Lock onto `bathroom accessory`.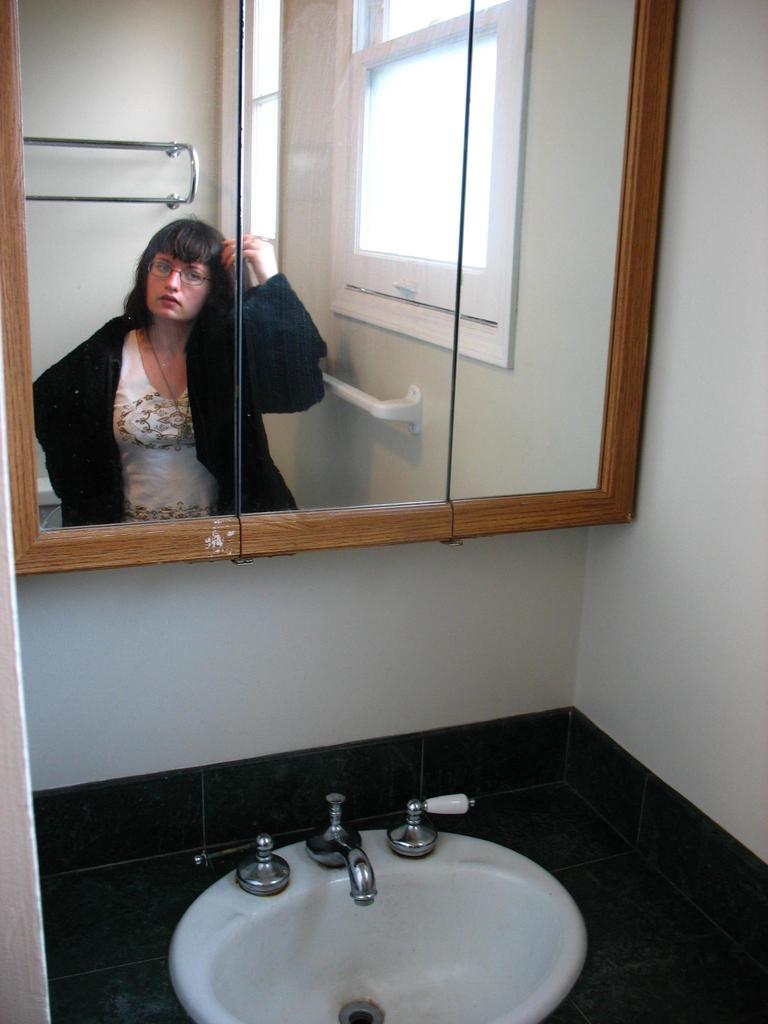
Locked: x1=390 y1=794 x2=476 y2=858.
